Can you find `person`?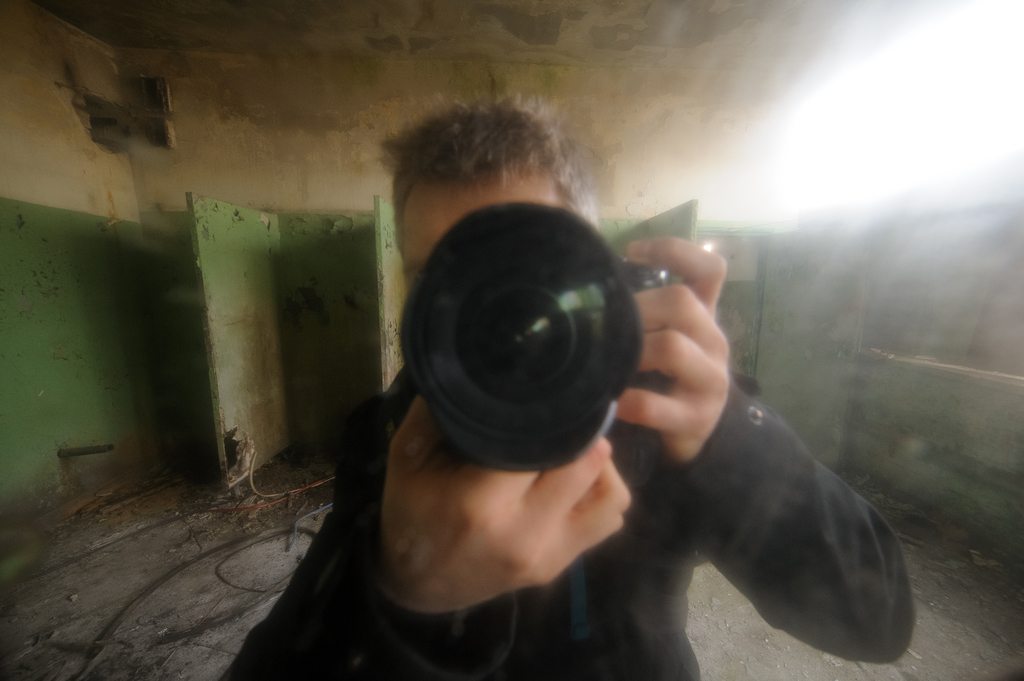
Yes, bounding box: 311 105 899 680.
